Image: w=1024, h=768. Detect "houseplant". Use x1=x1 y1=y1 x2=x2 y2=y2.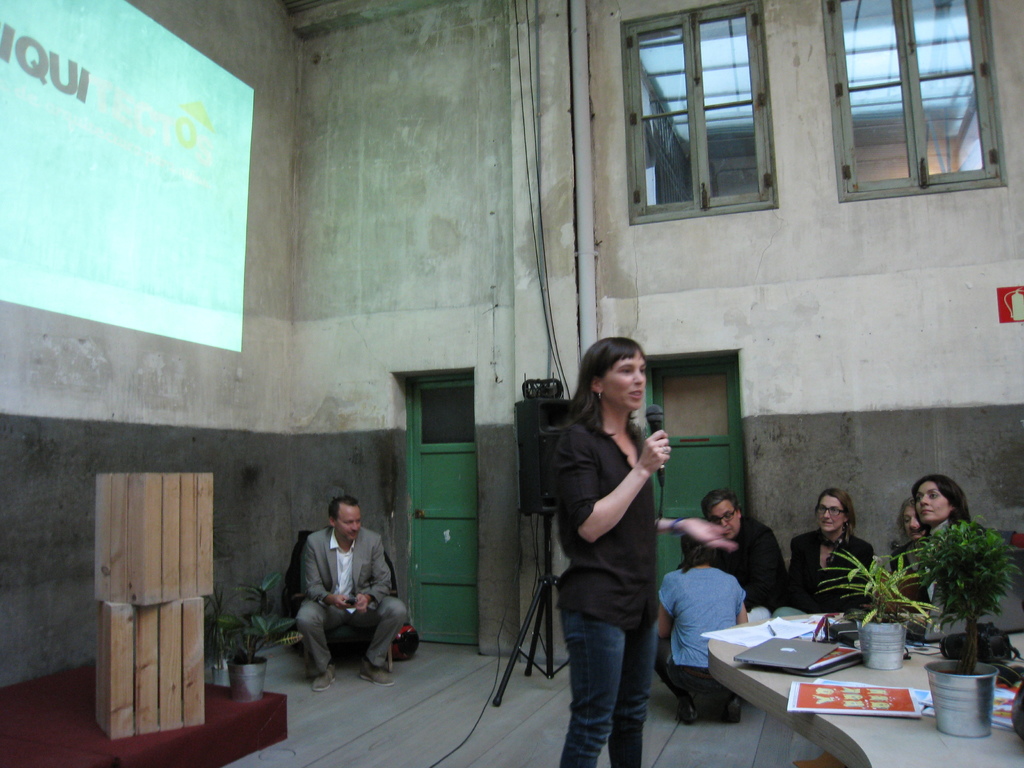
x1=816 y1=547 x2=940 y2=678.
